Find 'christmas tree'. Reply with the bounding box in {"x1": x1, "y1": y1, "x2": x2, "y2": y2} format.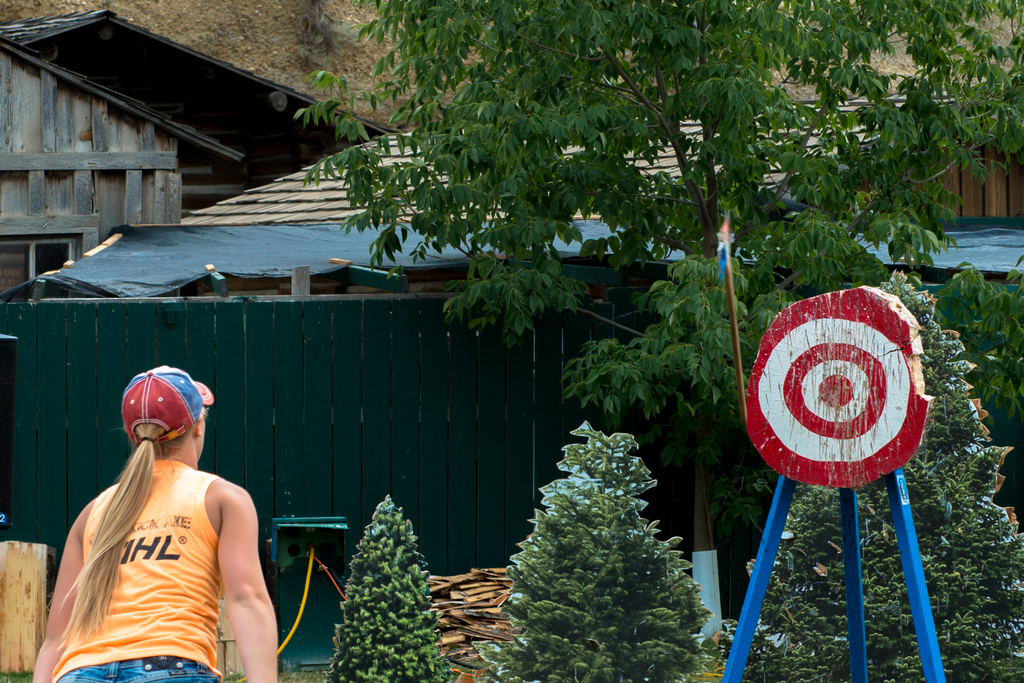
{"x1": 710, "y1": 275, "x2": 1023, "y2": 682}.
